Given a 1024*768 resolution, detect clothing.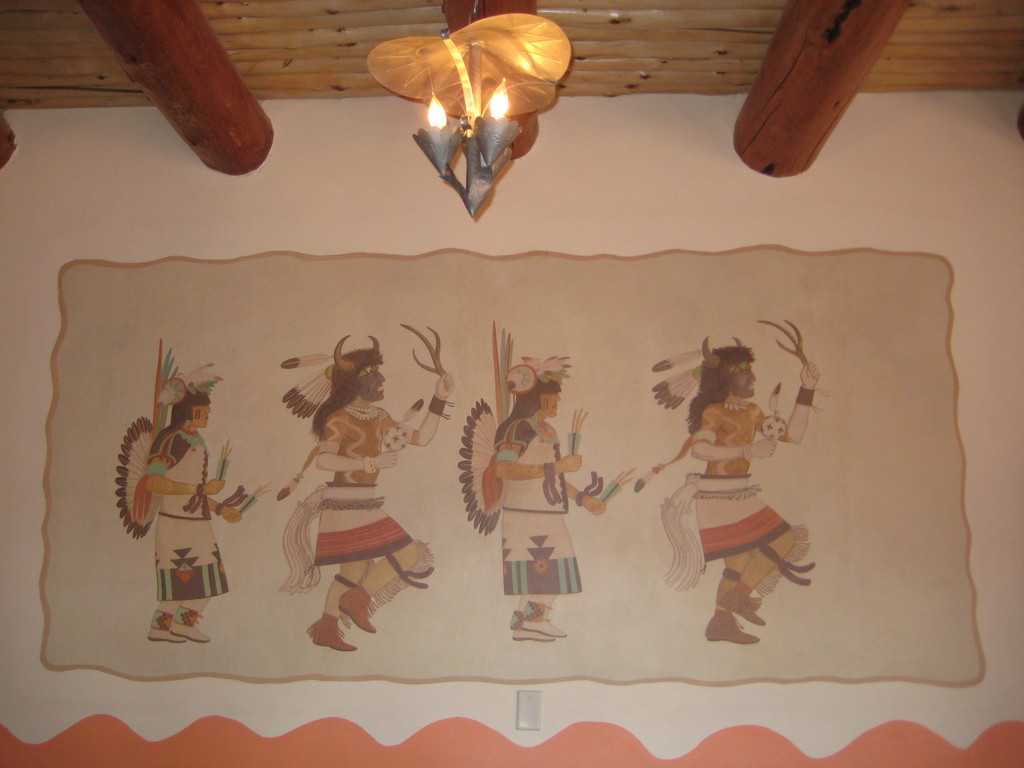
x1=497, y1=419, x2=594, y2=596.
